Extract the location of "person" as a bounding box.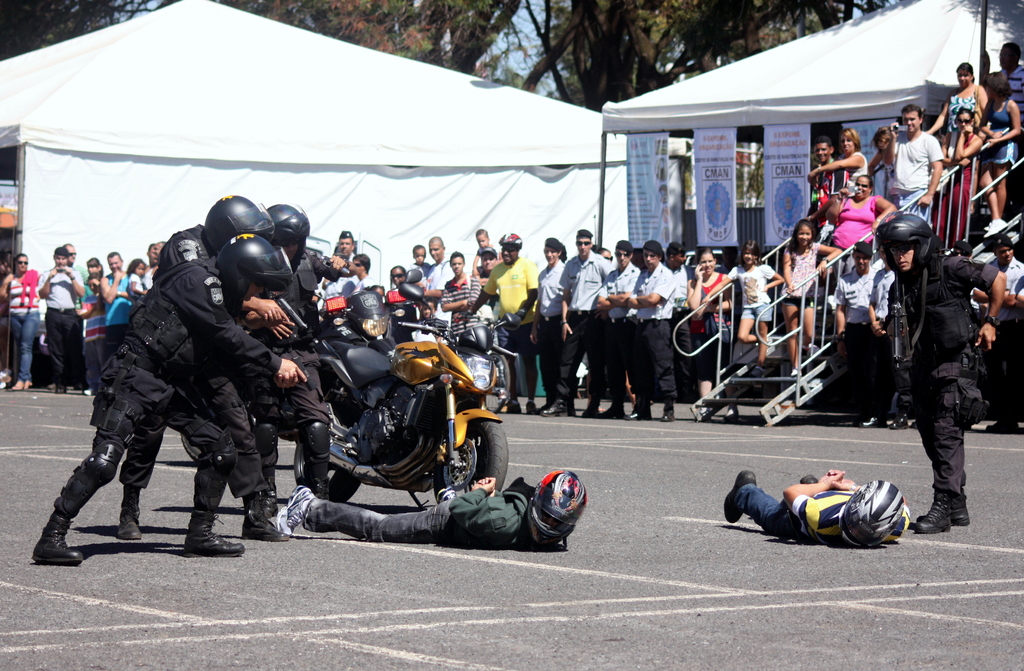
detection(417, 298, 444, 340).
